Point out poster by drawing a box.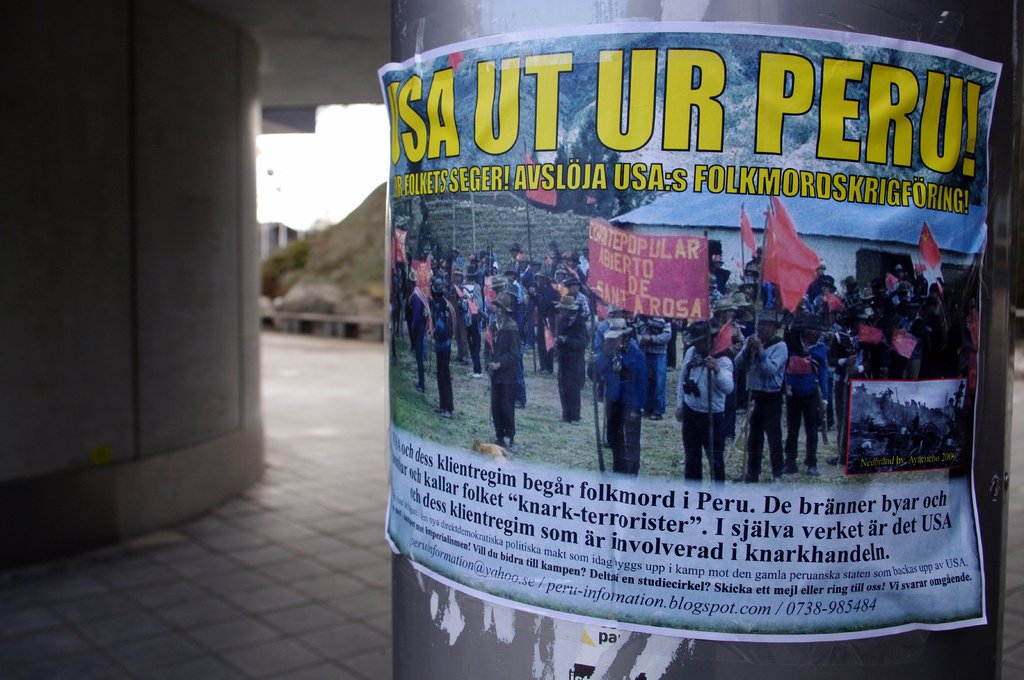
x1=376, y1=22, x2=1006, y2=644.
